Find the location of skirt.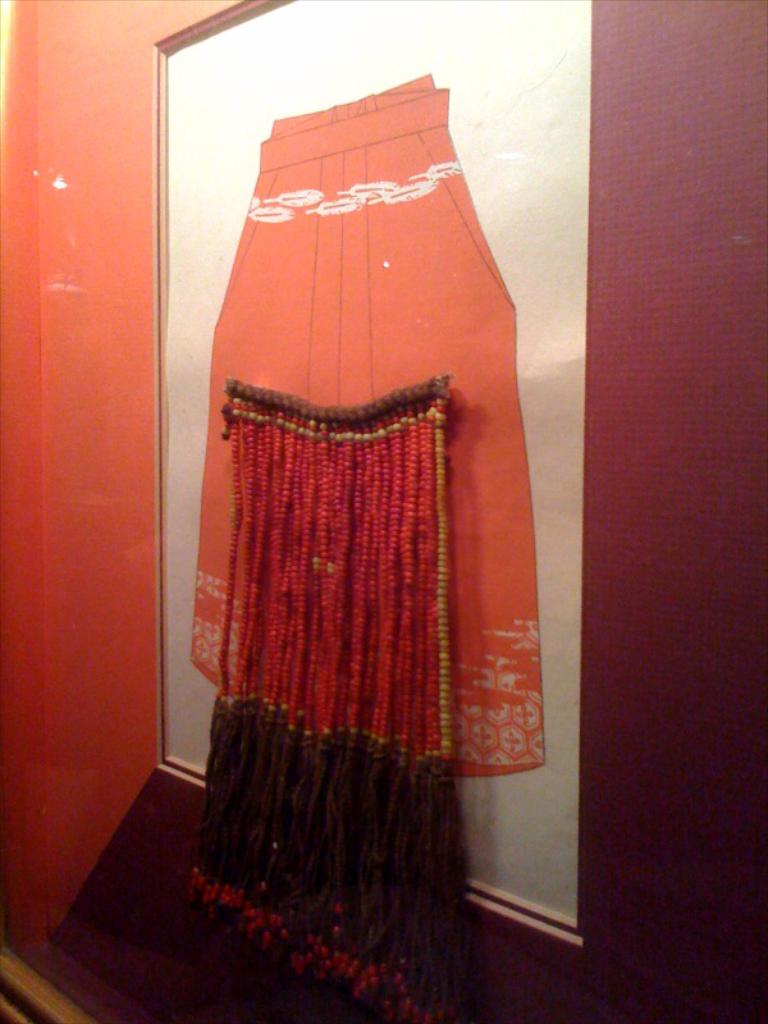
Location: (177,370,479,1023).
